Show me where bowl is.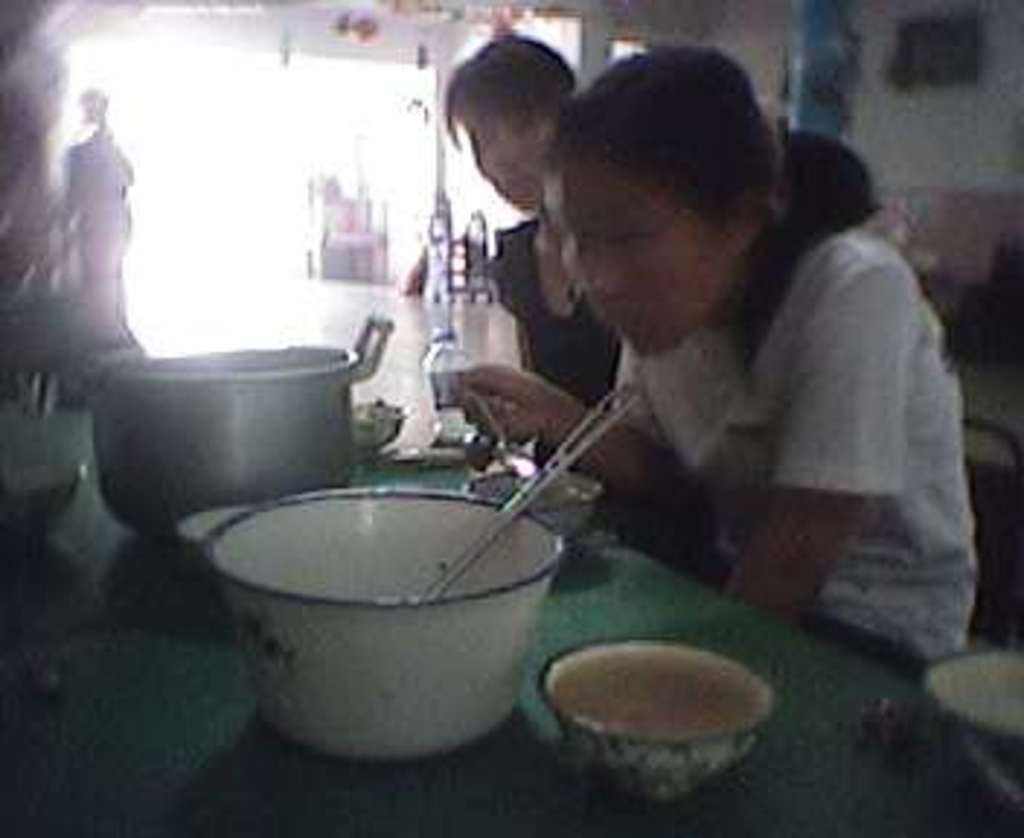
bowl is at rect(535, 640, 771, 803).
